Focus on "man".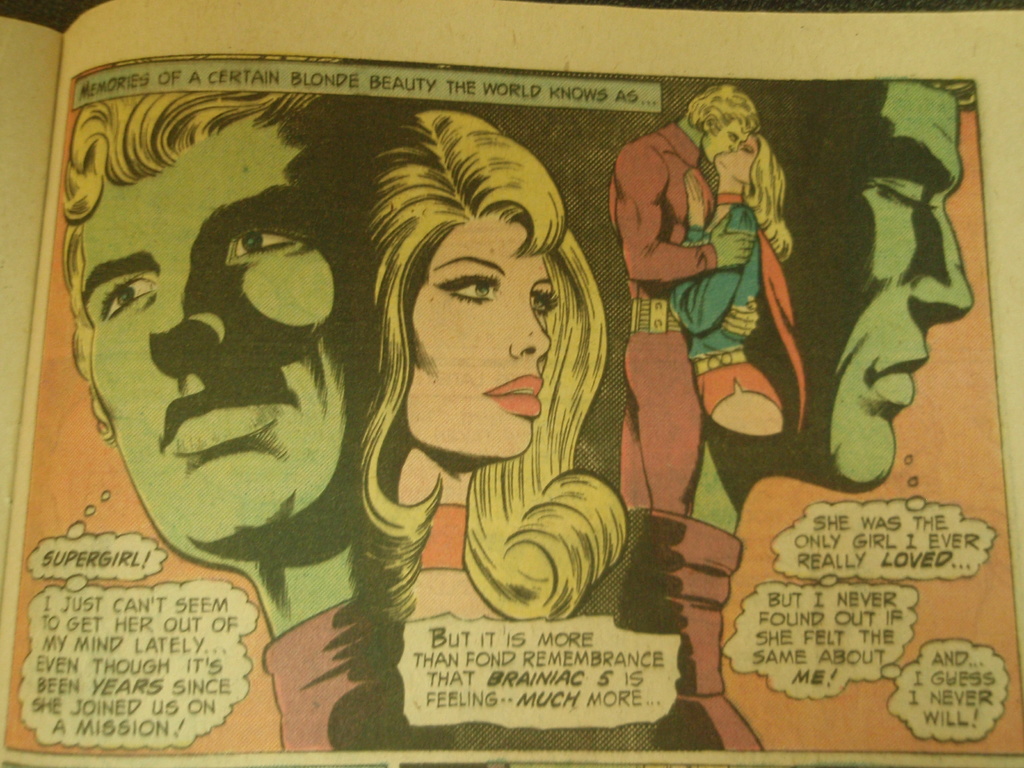
Focused at 617,87,751,522.
